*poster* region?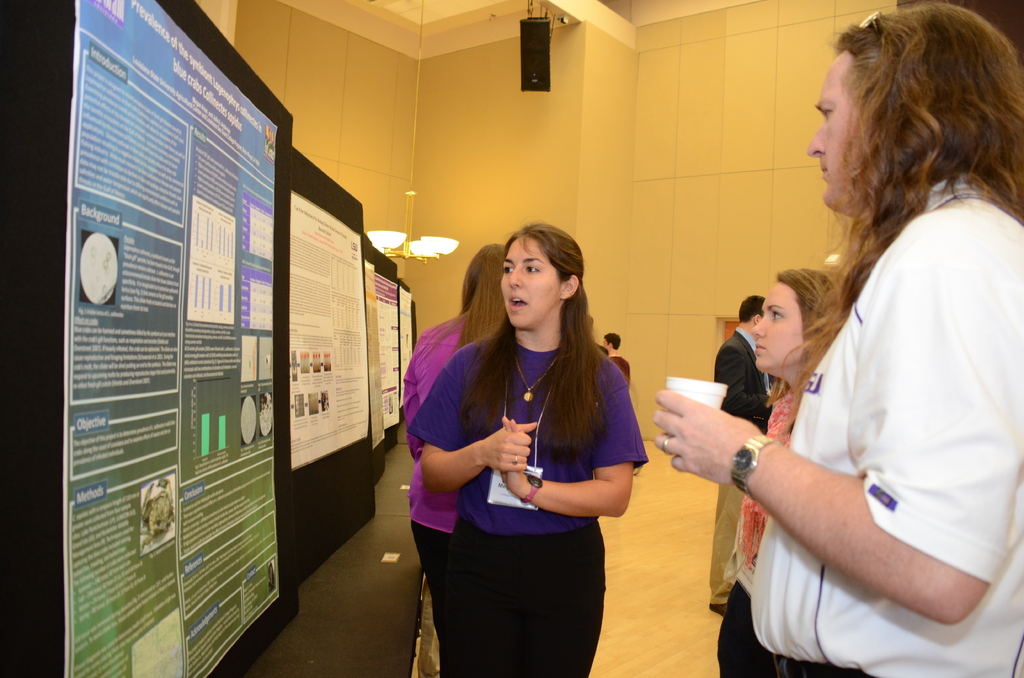
l=395, t=295, r=420, b=391
